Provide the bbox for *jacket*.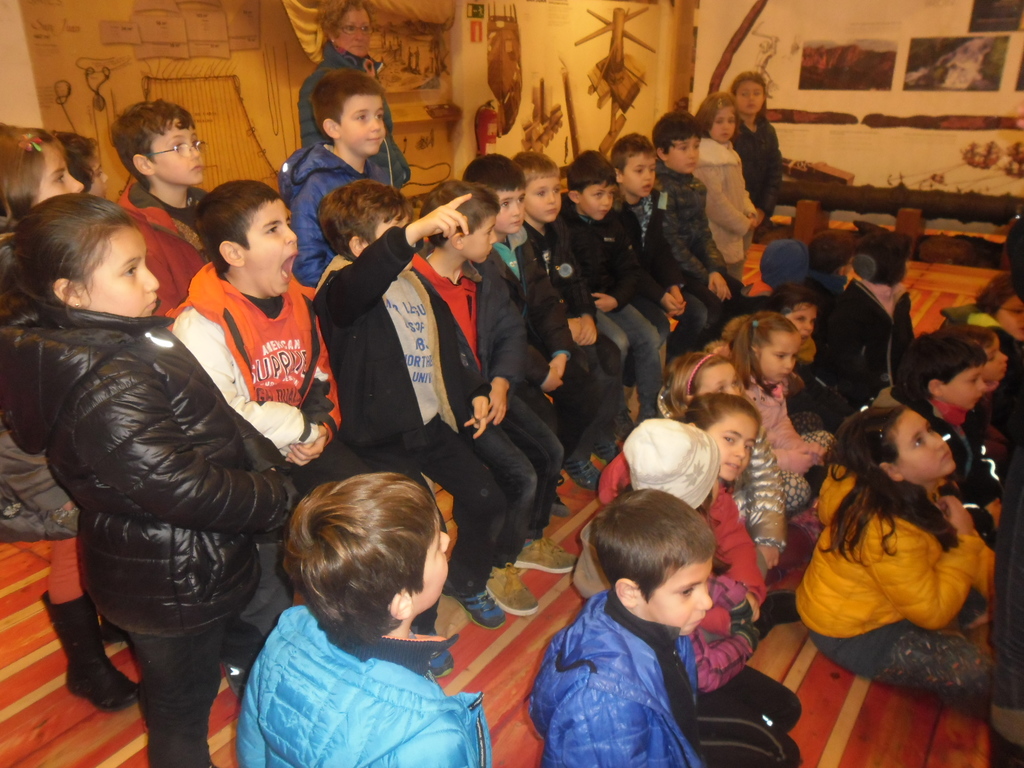
bbox(308, 228, 477, 447).
